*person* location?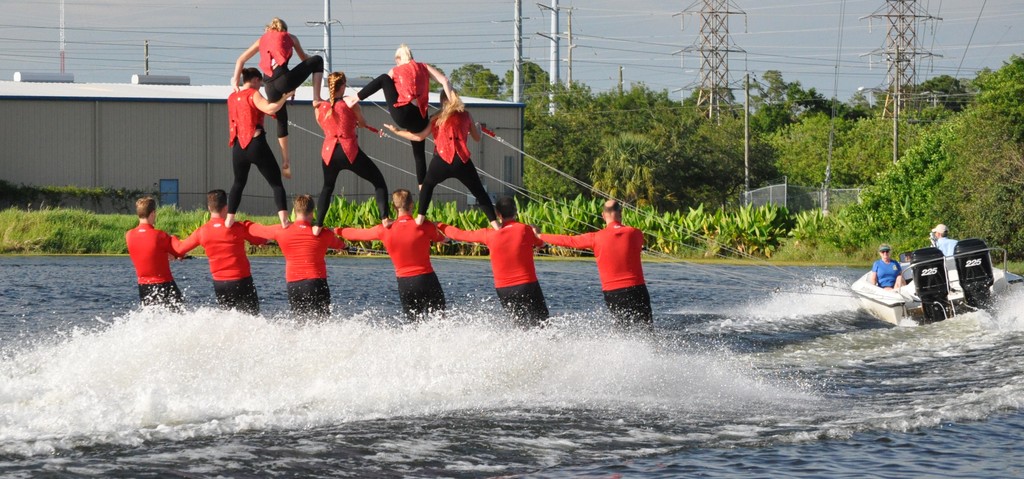
rect(166, 181, 273, 321)
